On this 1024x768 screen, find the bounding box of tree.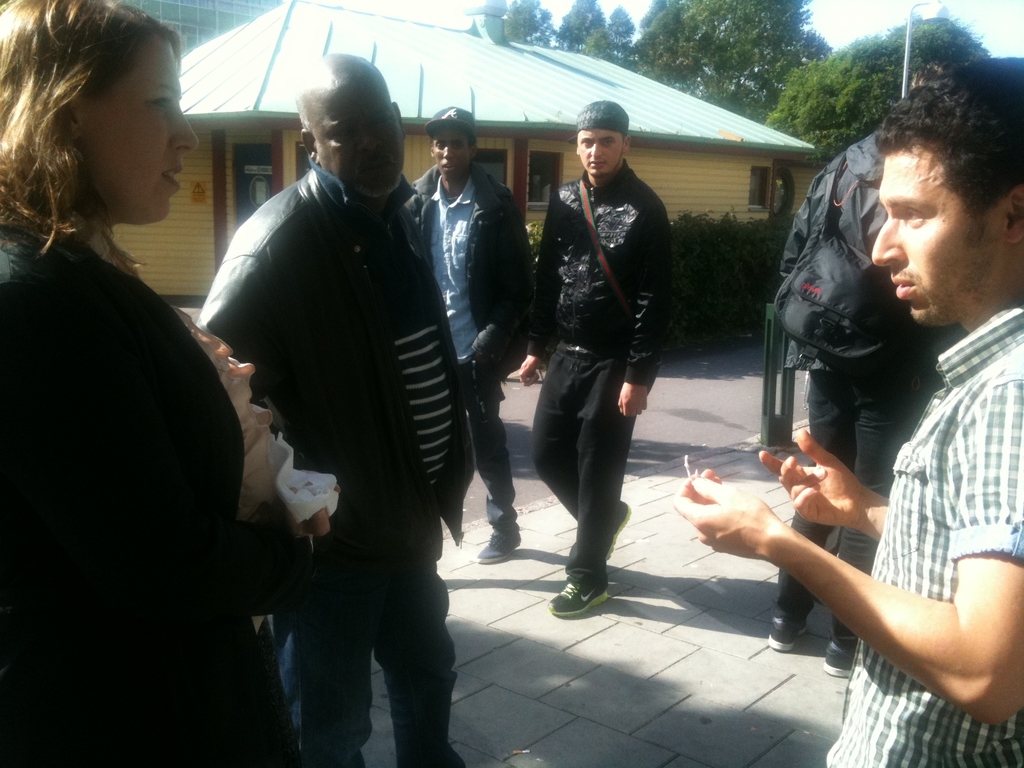
Bounding box: Rect(506, 0, 560, 57).
